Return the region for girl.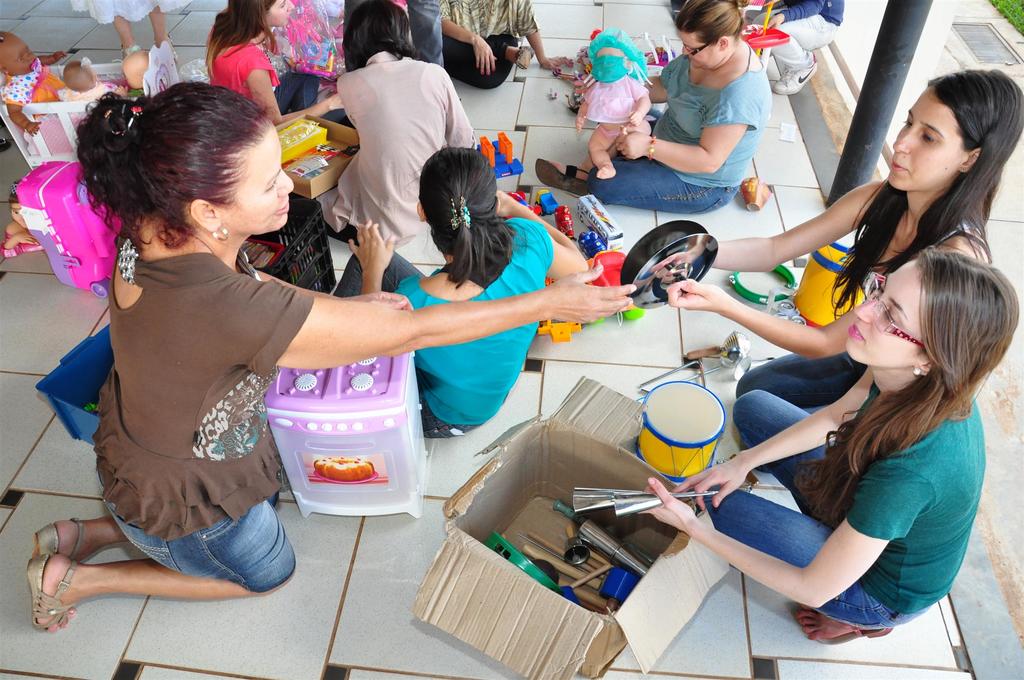
l=332, t=145, r=588, b=440.
